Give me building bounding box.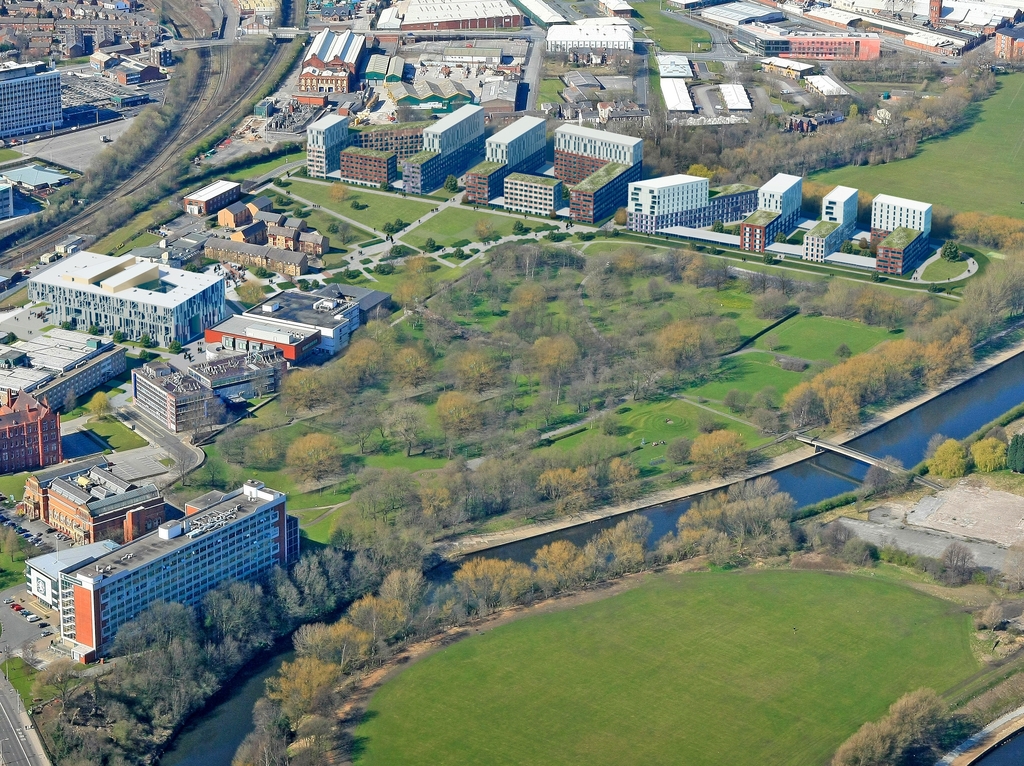
0, 66, 65, 140.
